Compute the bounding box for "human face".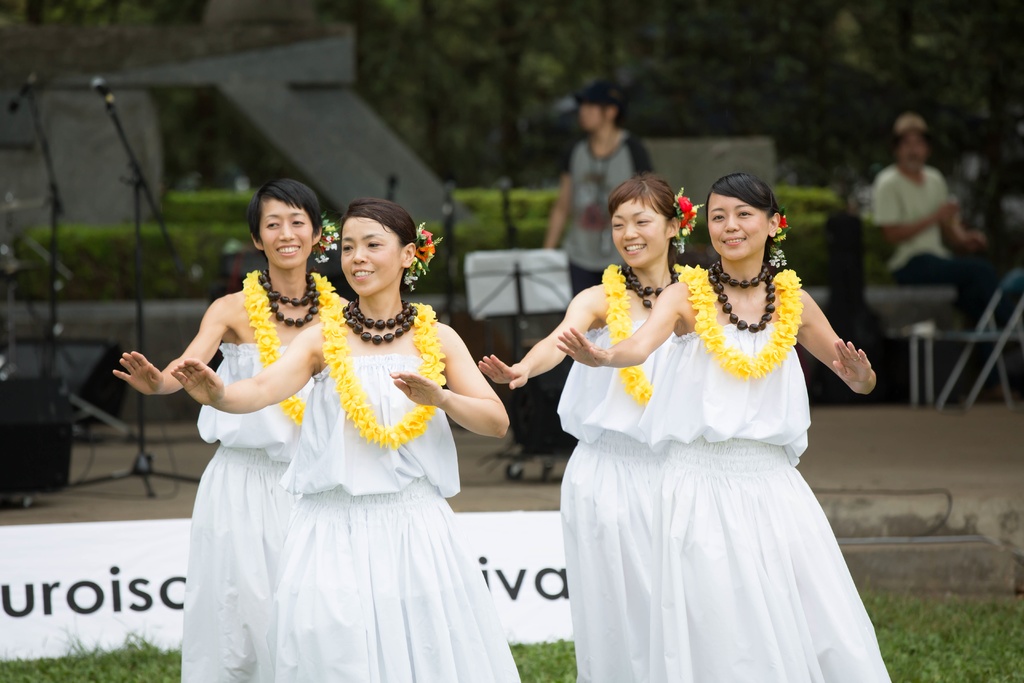
[x1=702, y1=190, x2=776, y2=260].
